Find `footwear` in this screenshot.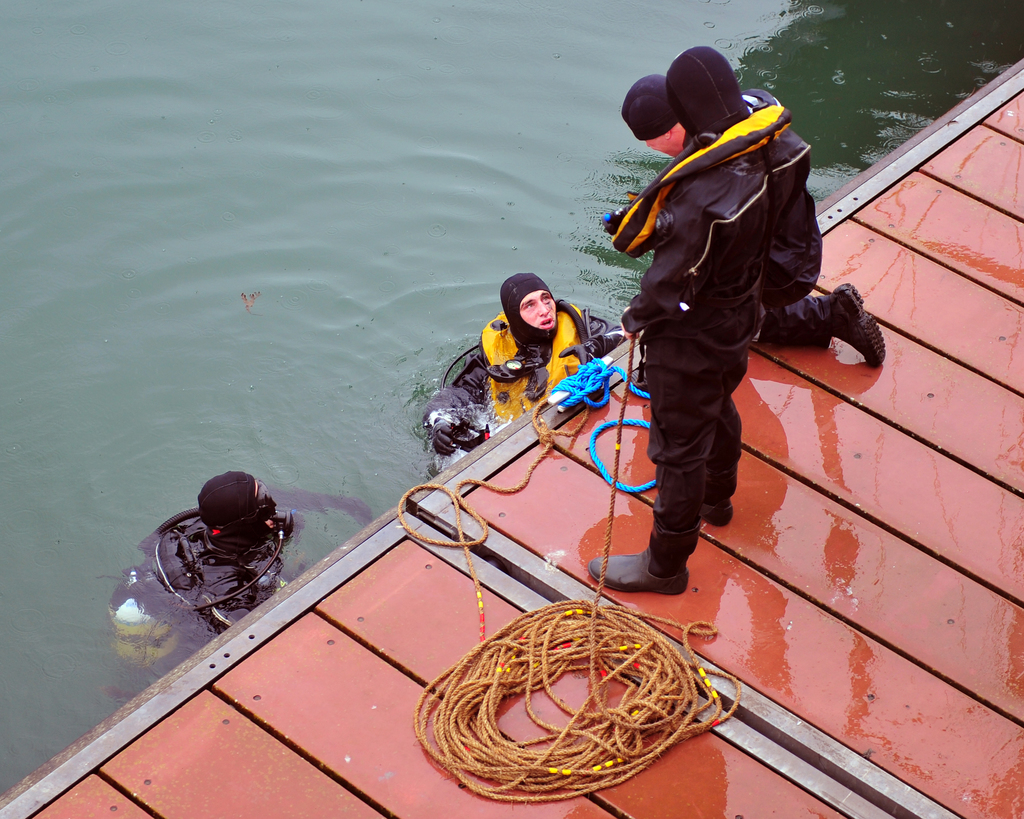
The bounding box for `footwear` is (left=813, top=276, right=889, bottom=381).
